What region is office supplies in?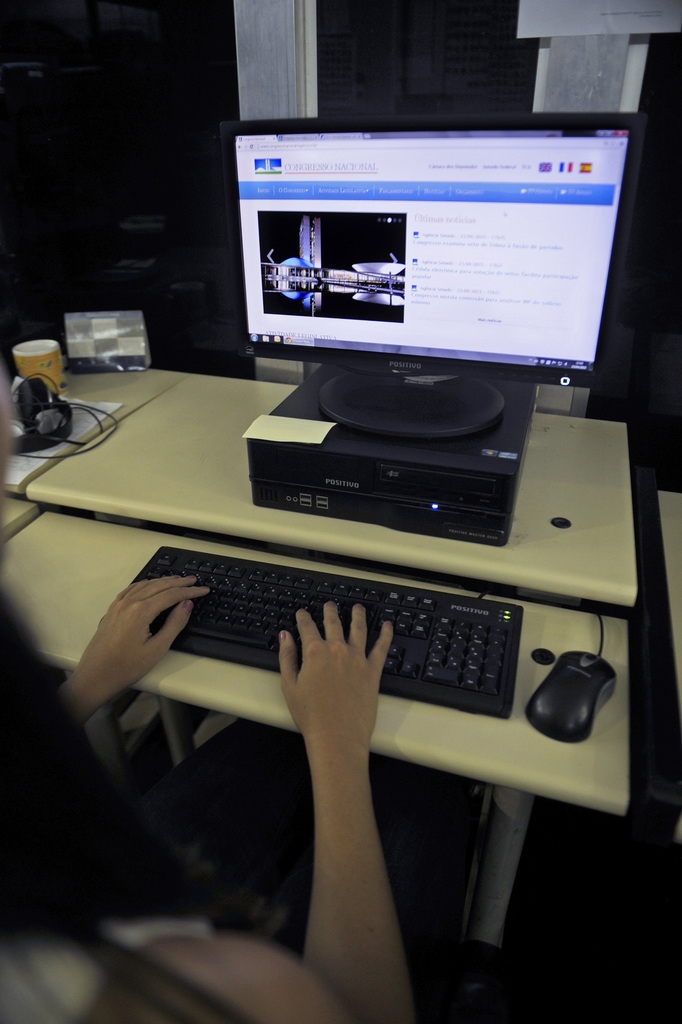
bbox=[238, 379, 533, 552].
